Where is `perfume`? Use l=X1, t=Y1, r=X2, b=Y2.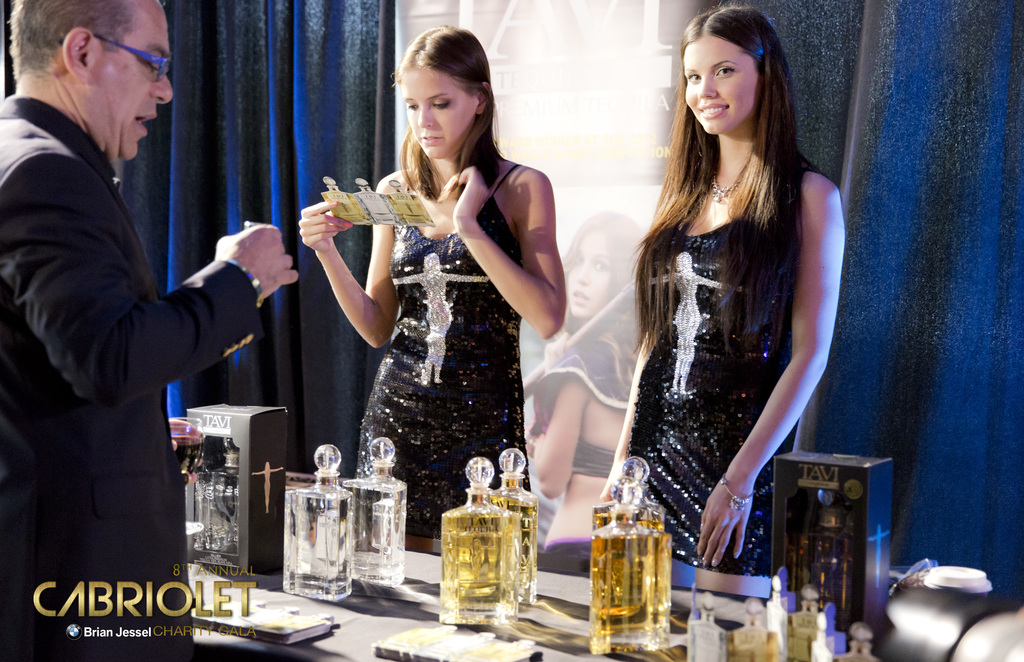
l=195, t=442, r=242, b=558.
